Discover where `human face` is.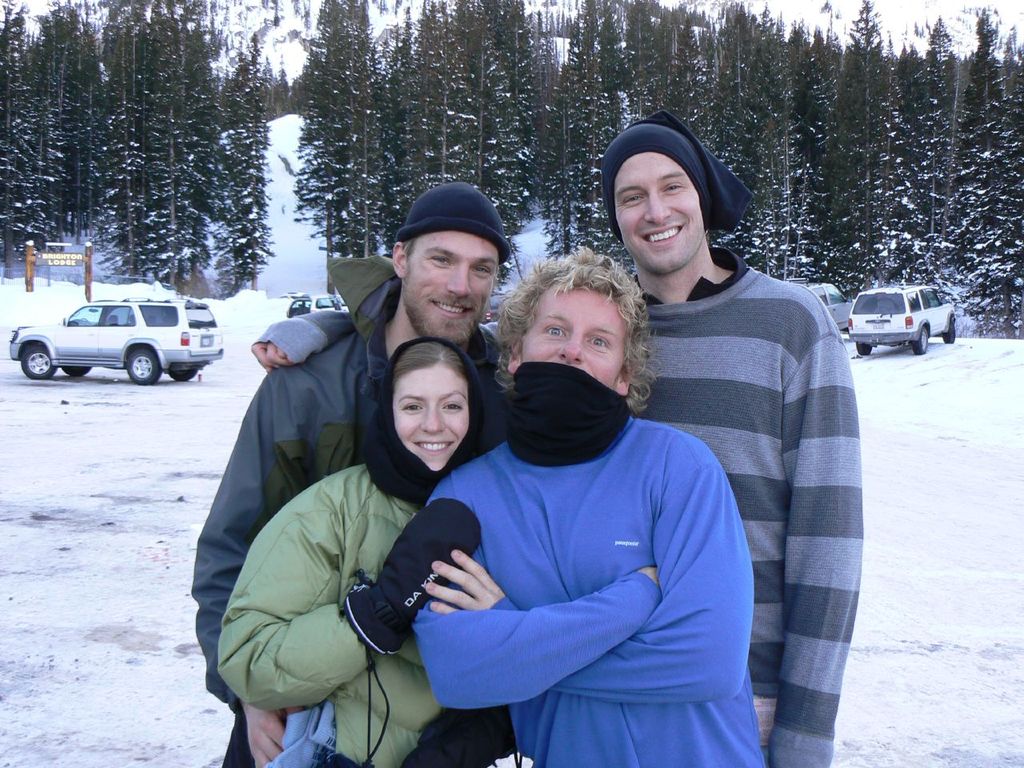
Discovered at 519/282/630/386.
